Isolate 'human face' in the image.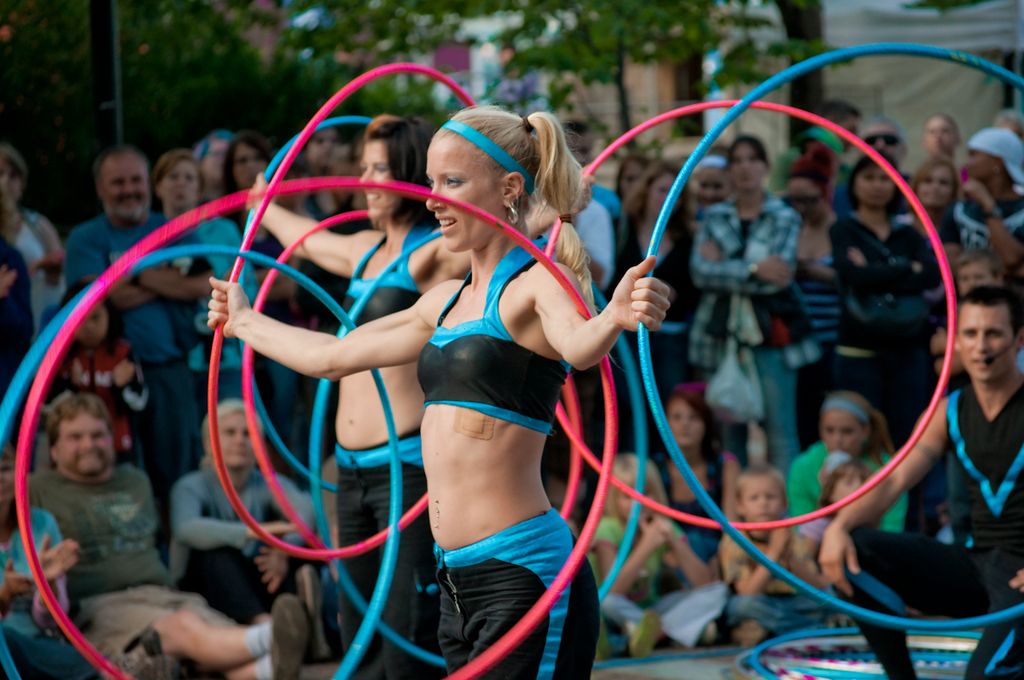
Isolated region: detection(816, 410, 864, 463).
